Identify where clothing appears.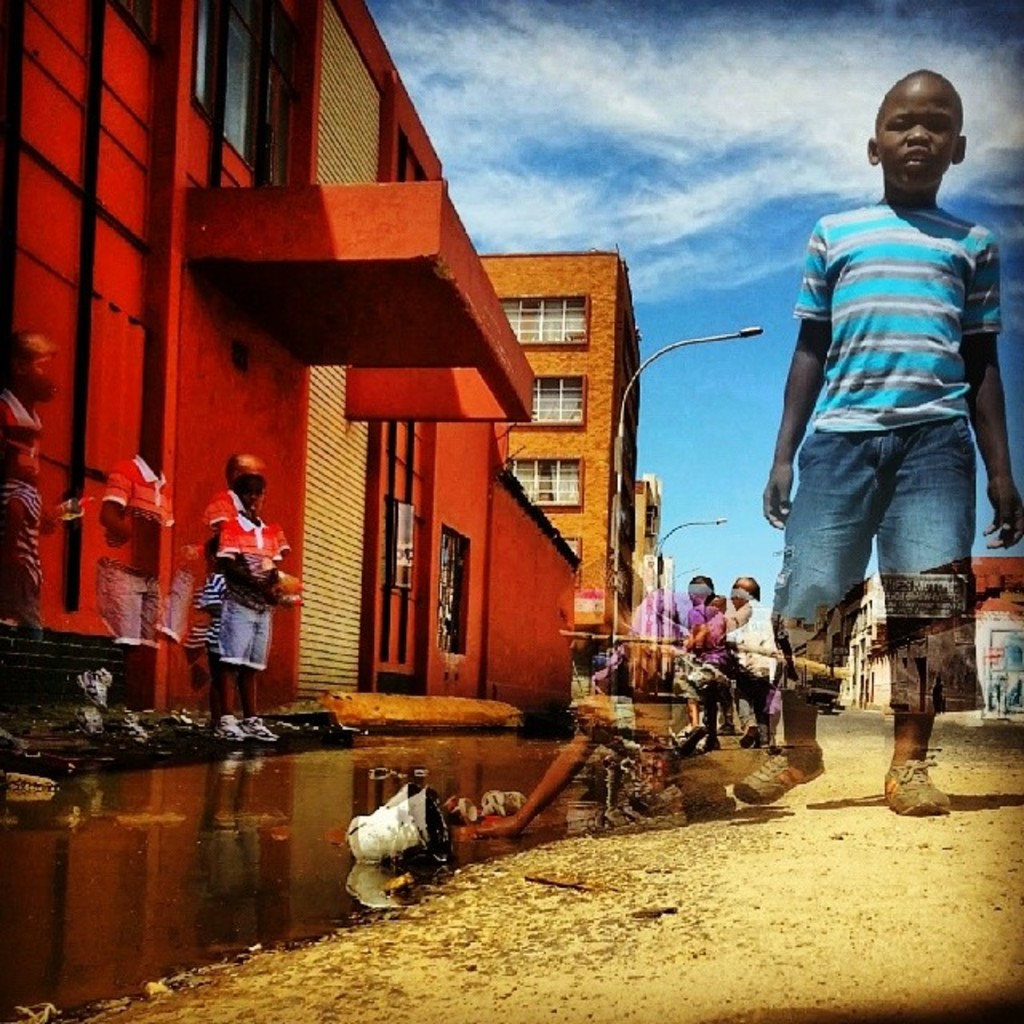
Appears at 669:608:739:706.
